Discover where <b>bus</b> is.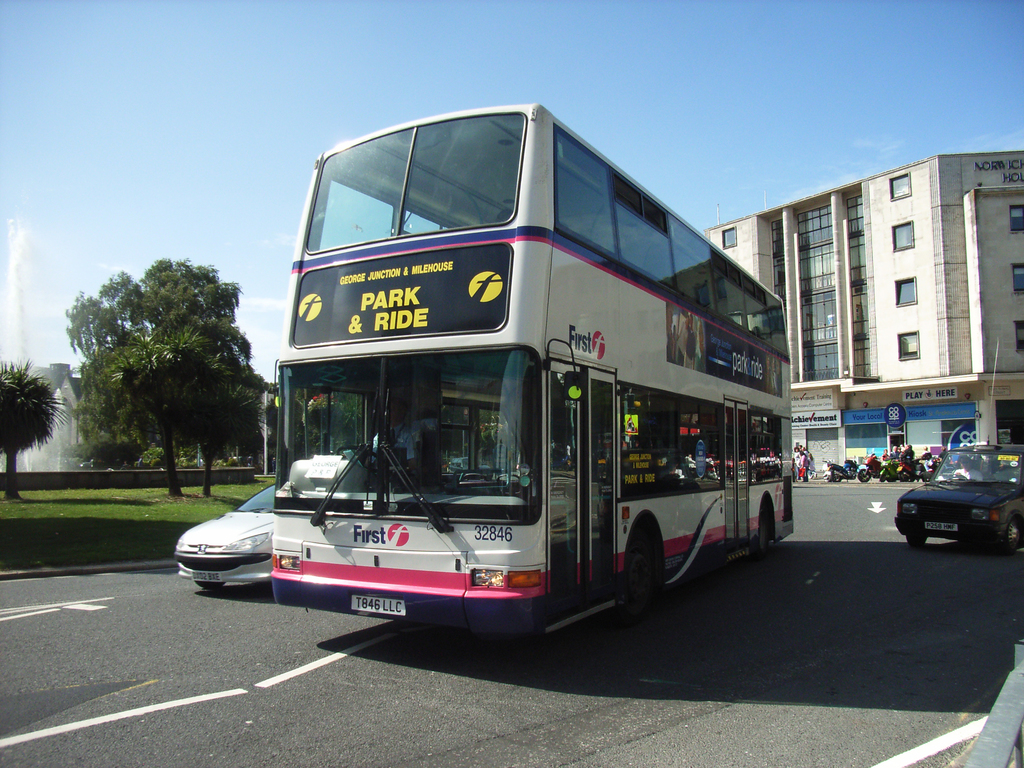
Discovered at x1=269 y1=97 x2=792 y2=643.
